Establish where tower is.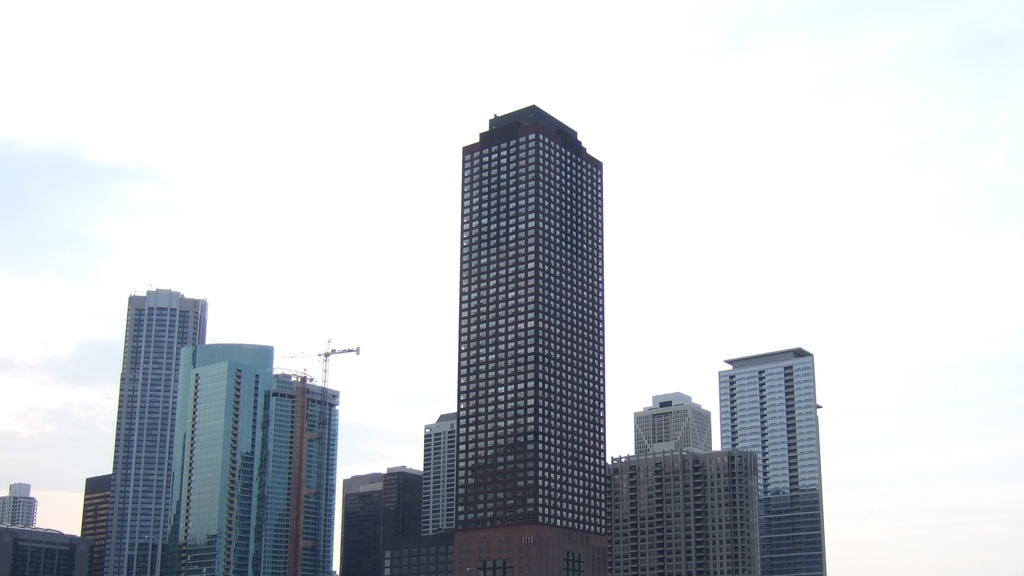
Established at Rect(452, 101, 628, 575).
